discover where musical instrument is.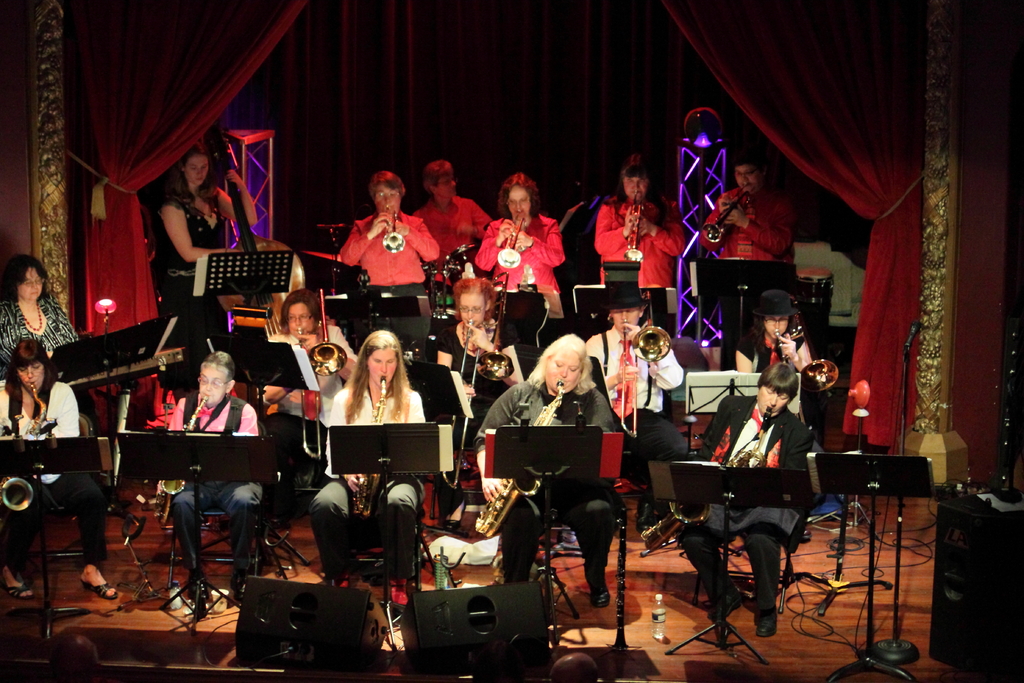
Discovered at crop(0, 381, 48, 518).
